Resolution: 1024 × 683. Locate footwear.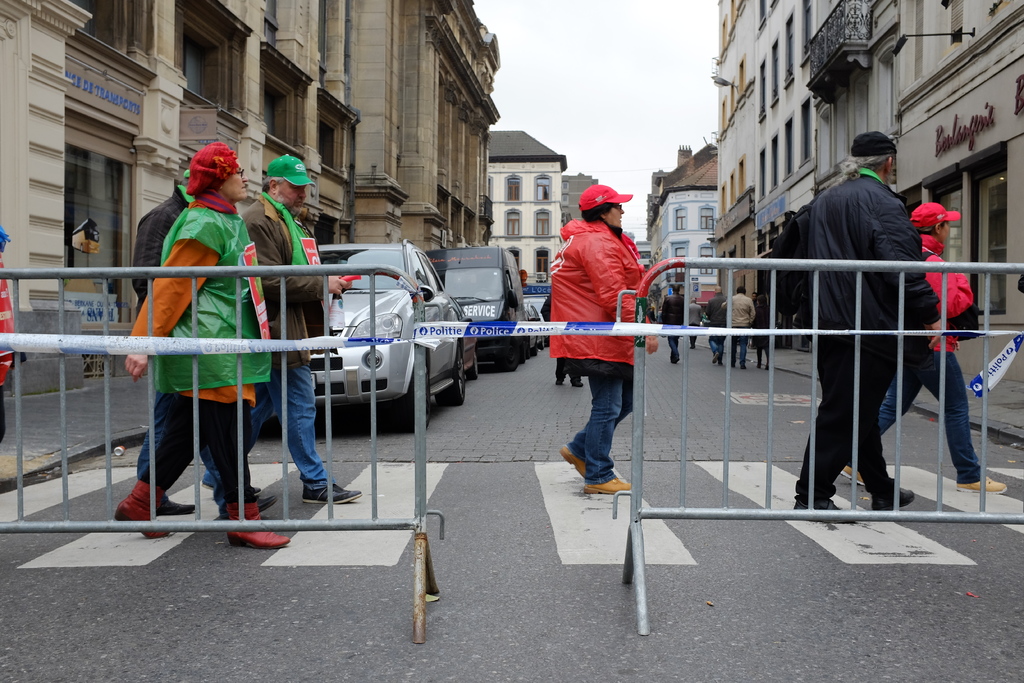
{"x1": 559, "y1": 443, "x2": 587, "y2": 472}.
